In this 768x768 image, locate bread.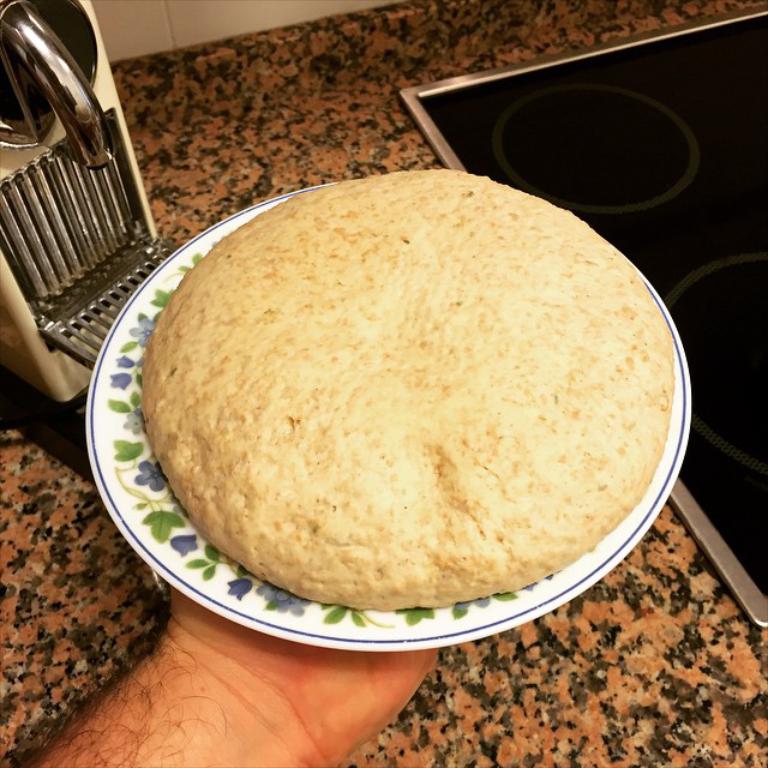
Bounding box: box=[134, 166, 688, 623].
